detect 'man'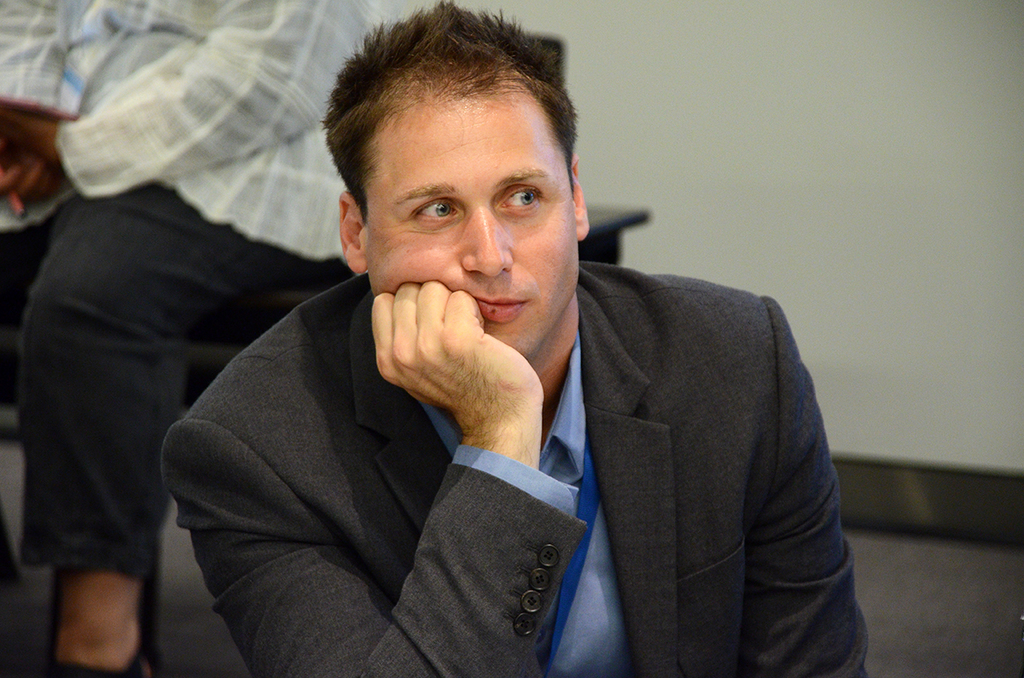
BBox(94, 63, 876, 664)
